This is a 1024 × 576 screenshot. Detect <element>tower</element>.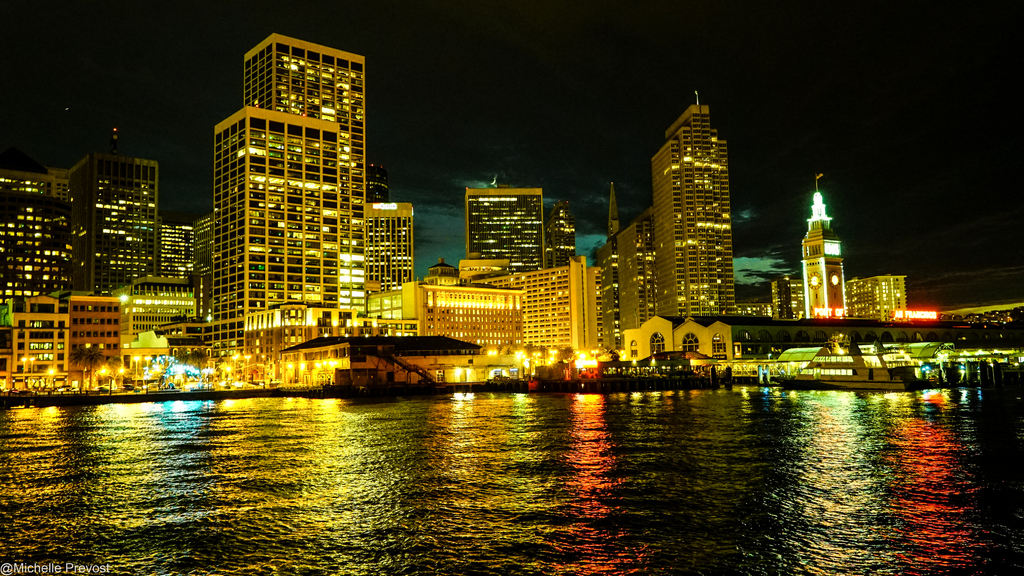
[left=594, top=196, right=671, bottom=364].
